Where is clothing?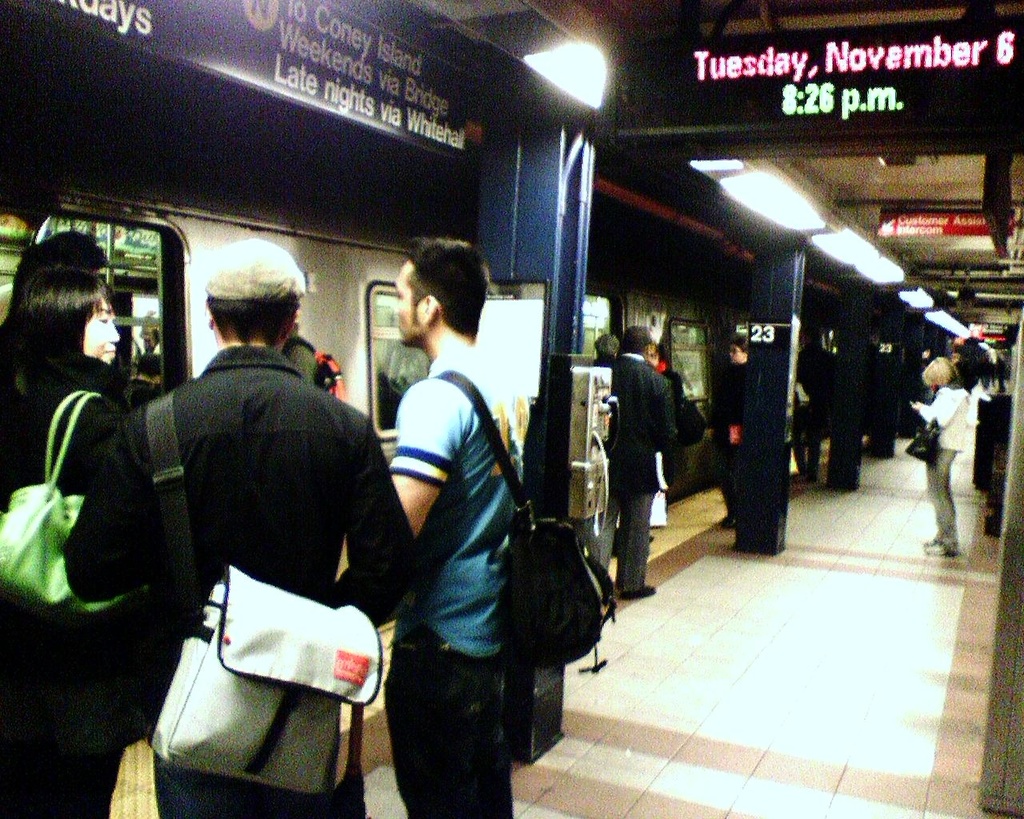
bbox(0, 367, 145, 818).
